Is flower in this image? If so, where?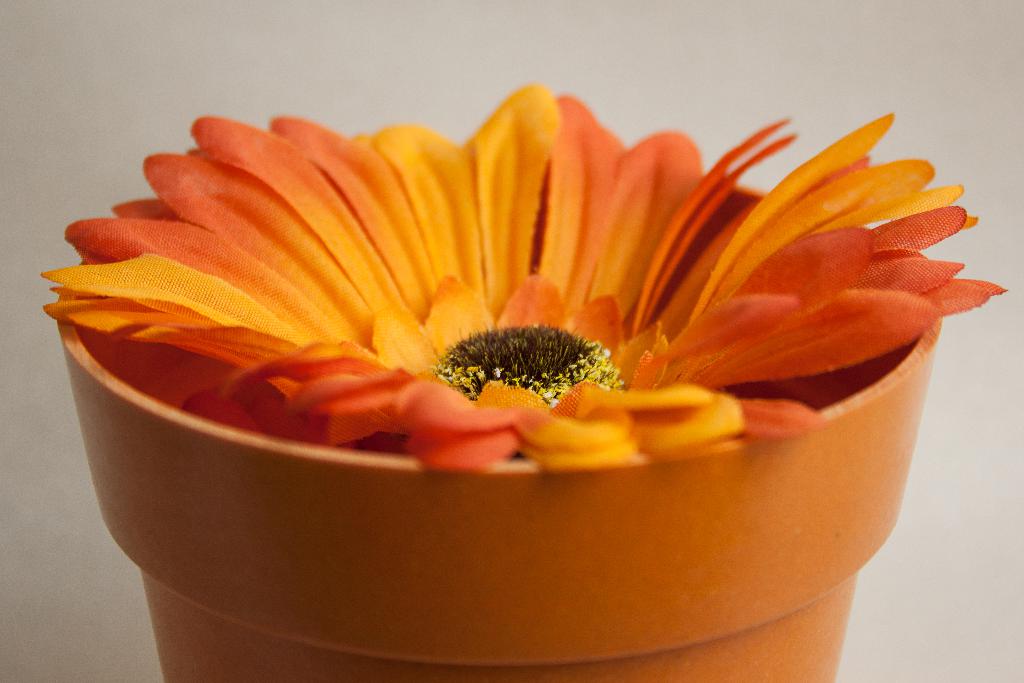
Yes, at region(24, 96, 884, 450).
